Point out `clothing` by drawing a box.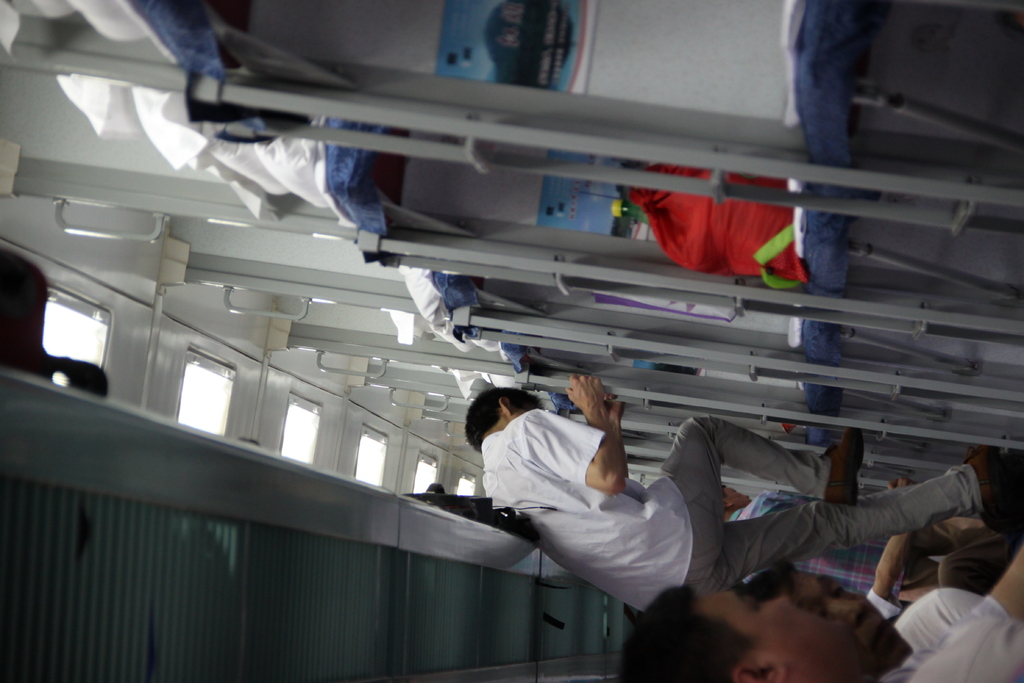
bbox=(489, 378, 888, 636).
